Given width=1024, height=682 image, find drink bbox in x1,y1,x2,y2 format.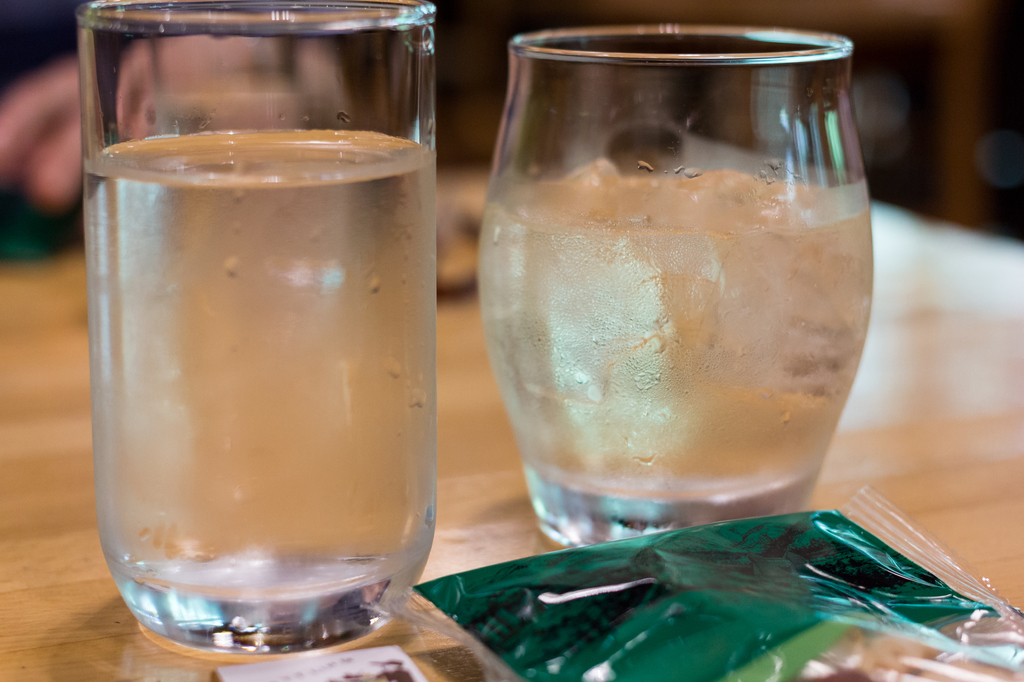
474,156,875,548.
